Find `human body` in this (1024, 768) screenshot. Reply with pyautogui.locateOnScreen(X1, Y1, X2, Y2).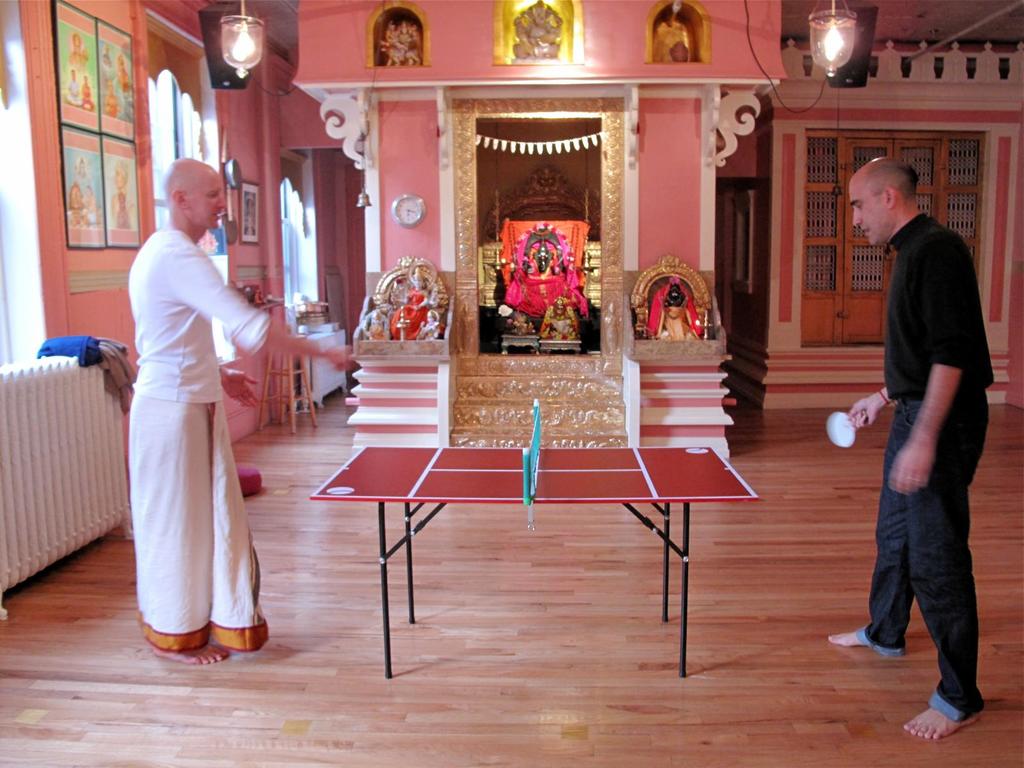
pyautogui.locateOnScreen(857, 147, 993, 732).
